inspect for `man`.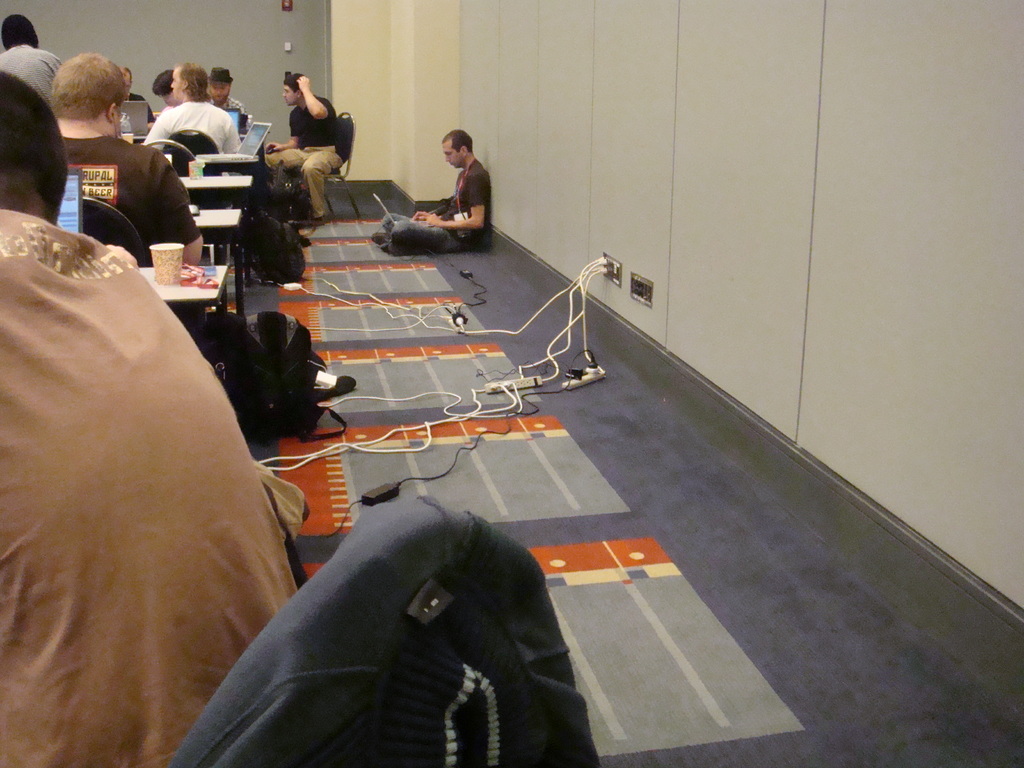
Inspection: {"left": 140, "top": 66, "right": 239, "bottom": 154}.
